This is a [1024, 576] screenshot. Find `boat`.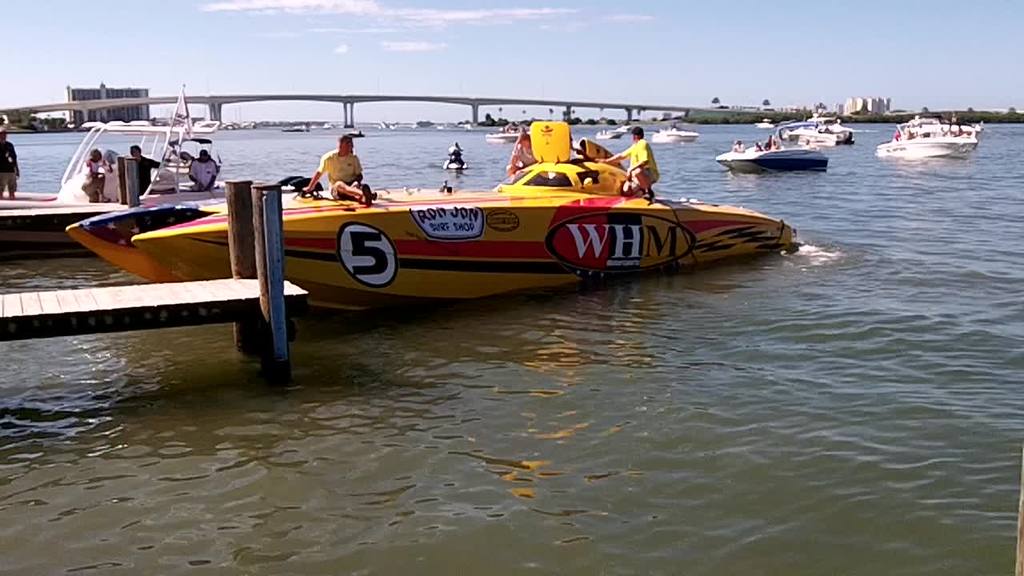
Bounding box: bbox(0, 83, 232, 258).
